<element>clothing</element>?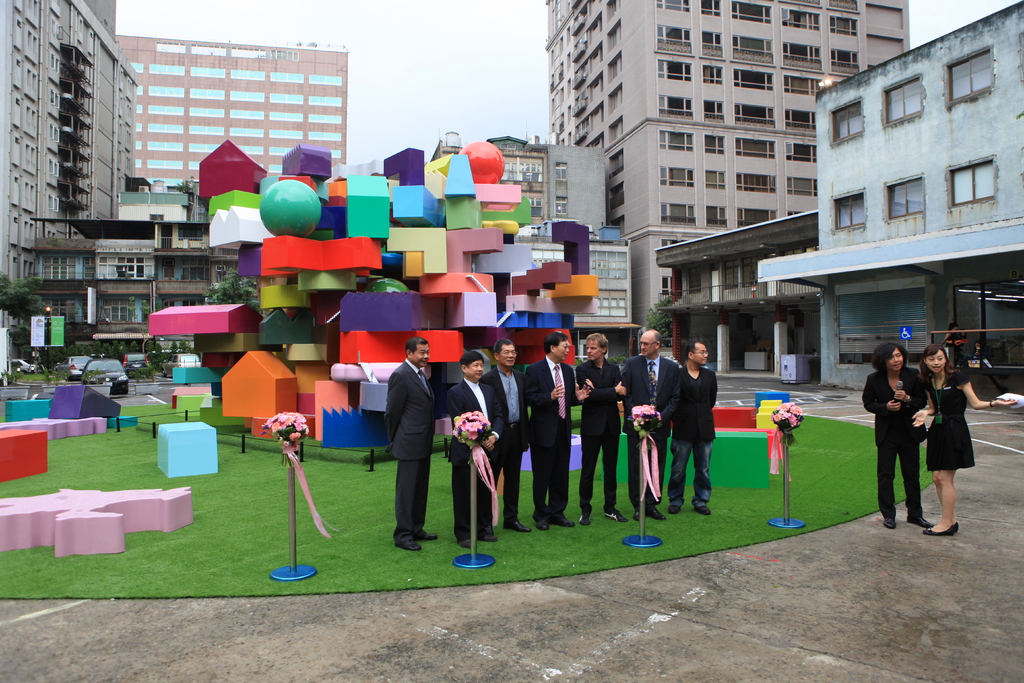
left=919, top=373, right=965, bottom=475
